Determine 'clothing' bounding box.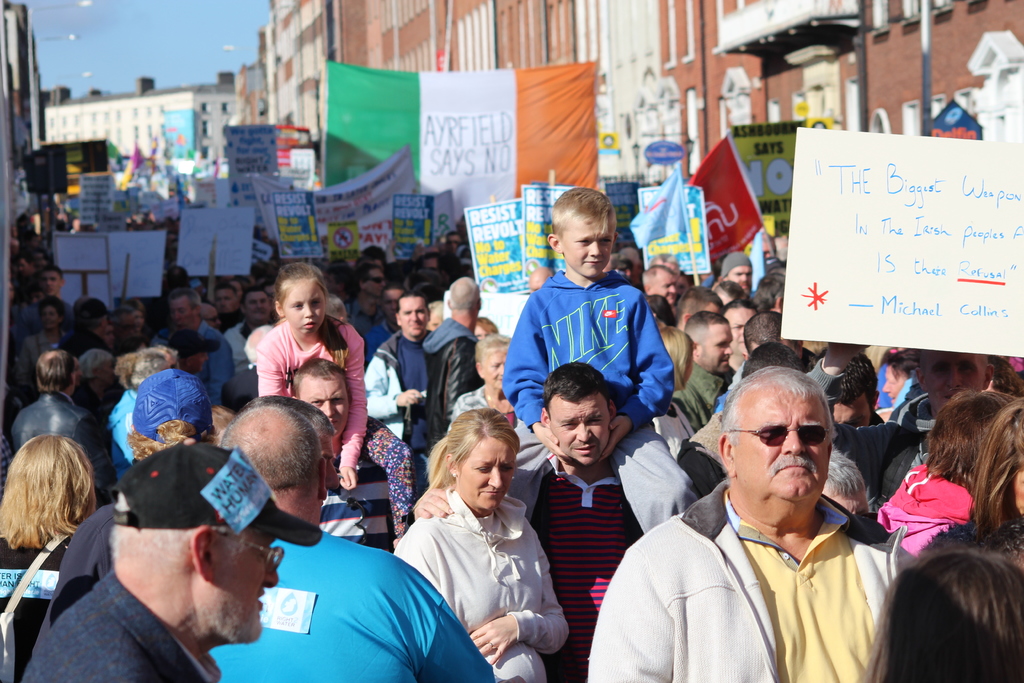
Determined: <region>515, 453, 664, 646</region>.
